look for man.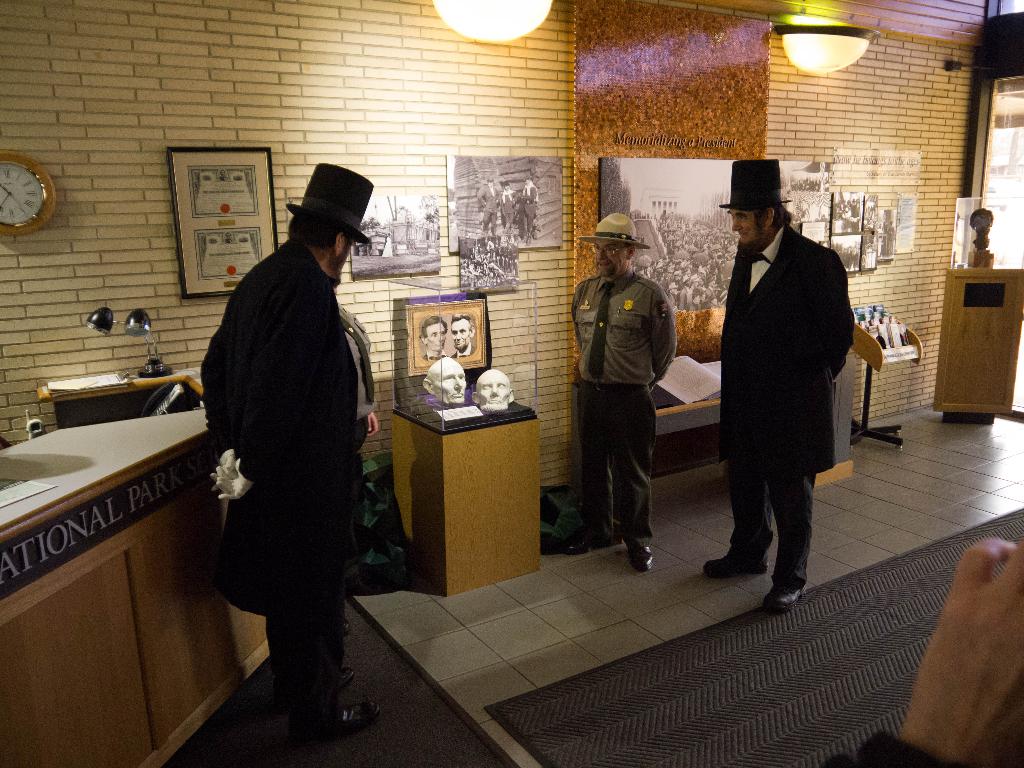
Found: <bbox>707, 156, 874, 611</bbox>.
